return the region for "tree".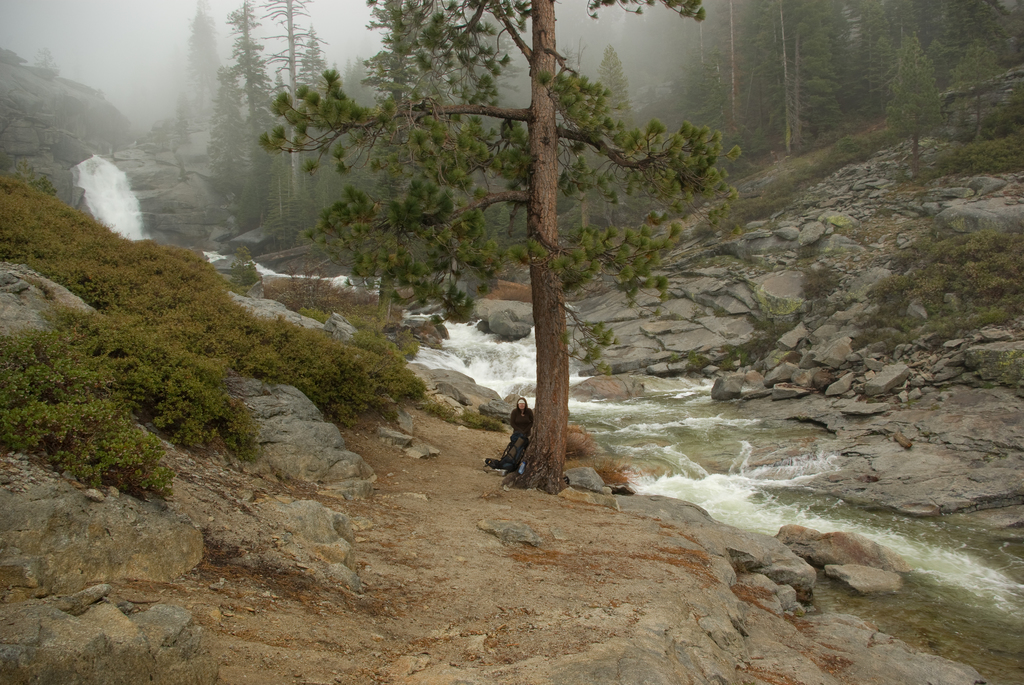
(184, 0, 230, 130).
